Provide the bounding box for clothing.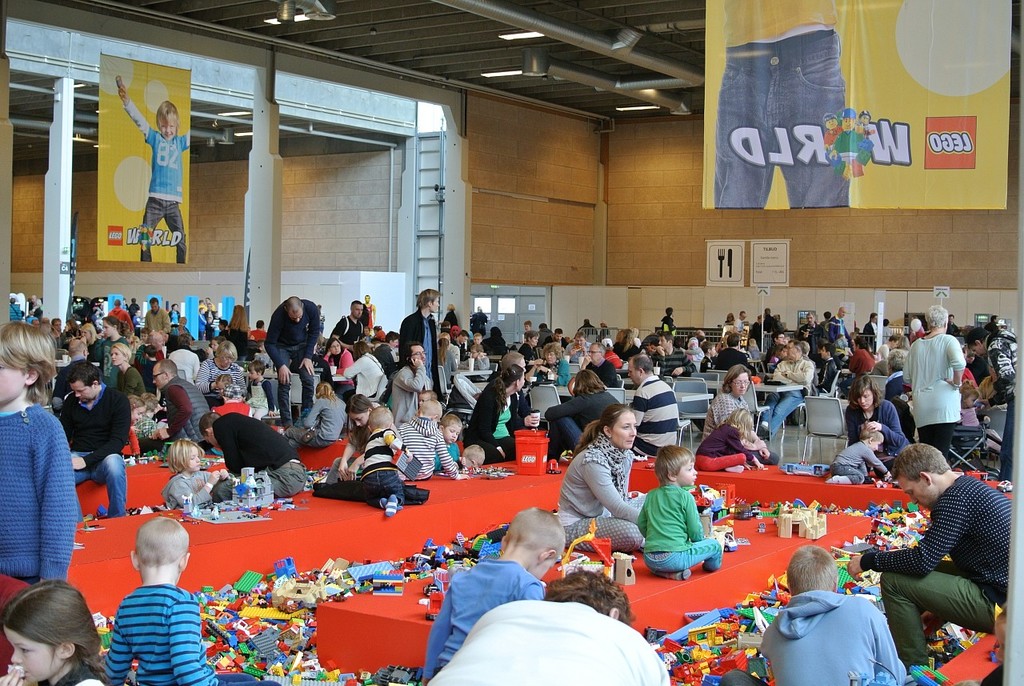
395:362:426:415.
